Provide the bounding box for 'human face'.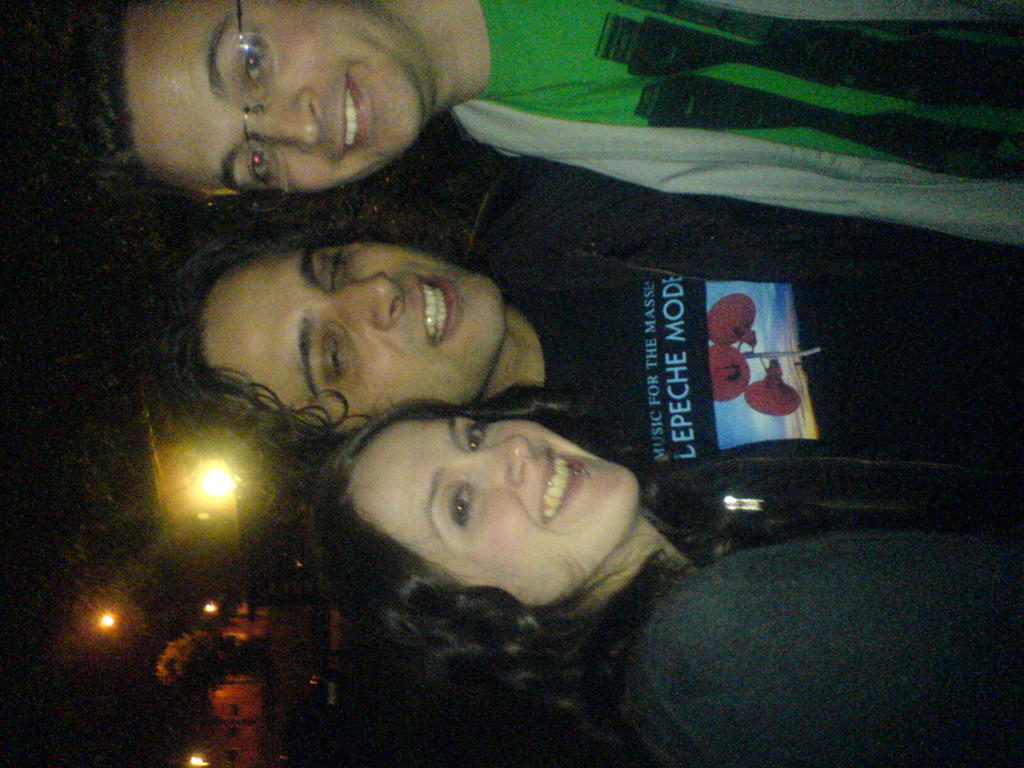
l=349, t=419, r=638, b=606.
